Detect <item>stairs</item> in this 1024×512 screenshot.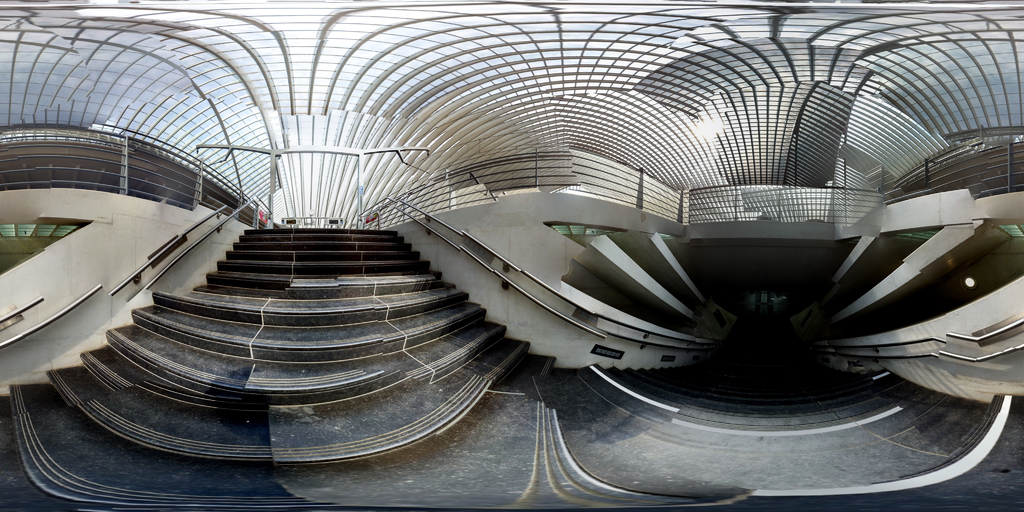
Detection: bbox=[591, 361, 925, 435].
